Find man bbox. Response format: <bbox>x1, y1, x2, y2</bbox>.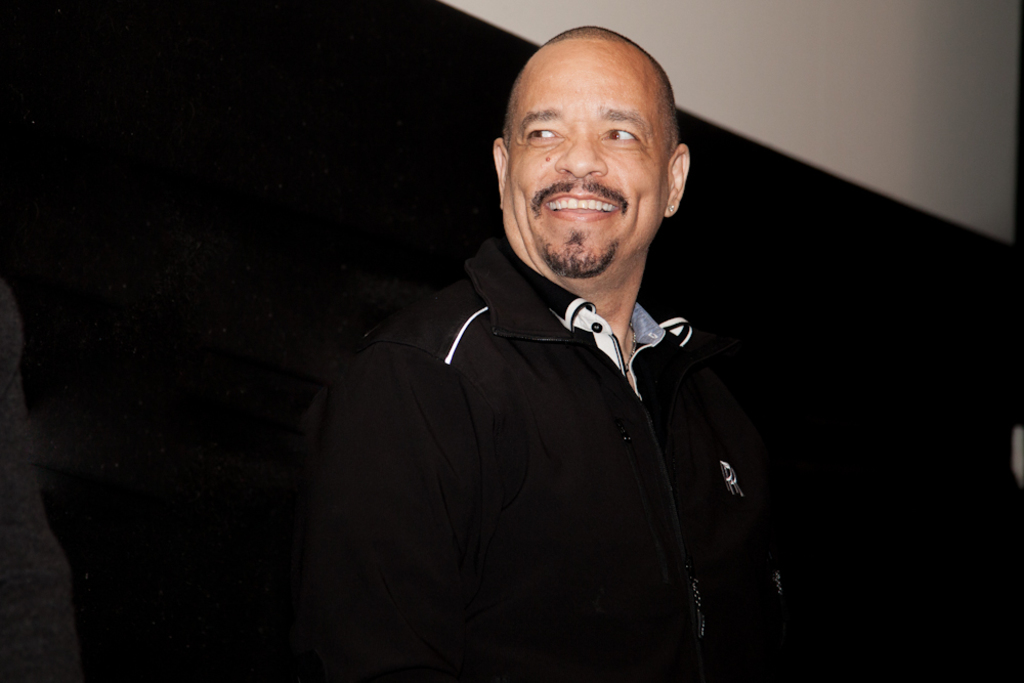
<bbox>297, 22, 839, 682</bbox>.
